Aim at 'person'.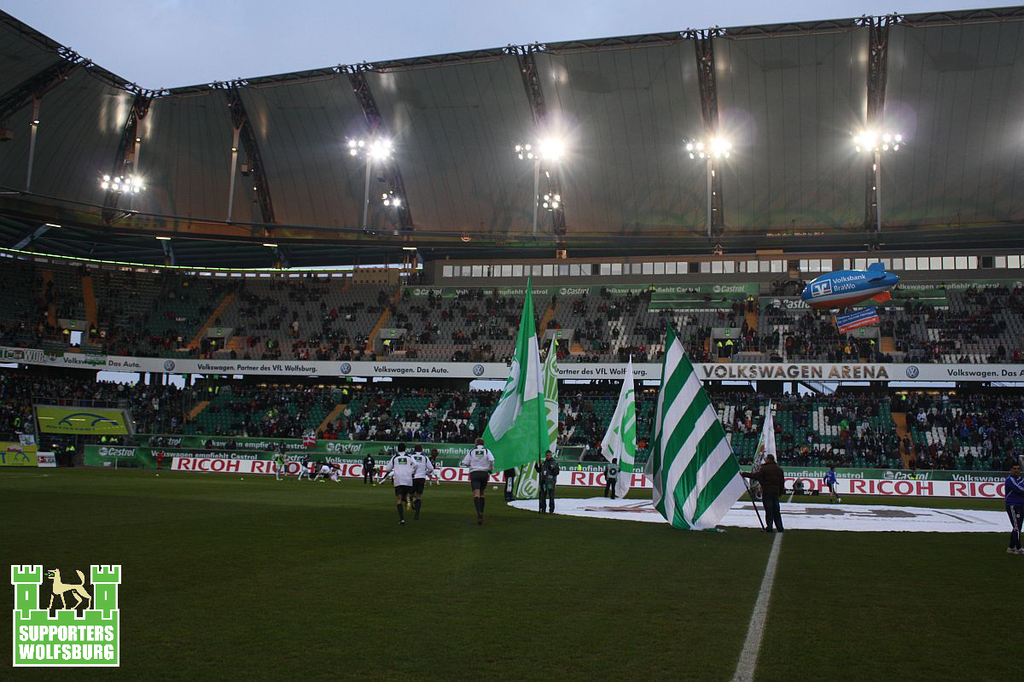
Aimed at BBox(531, 451, 556, 510).
